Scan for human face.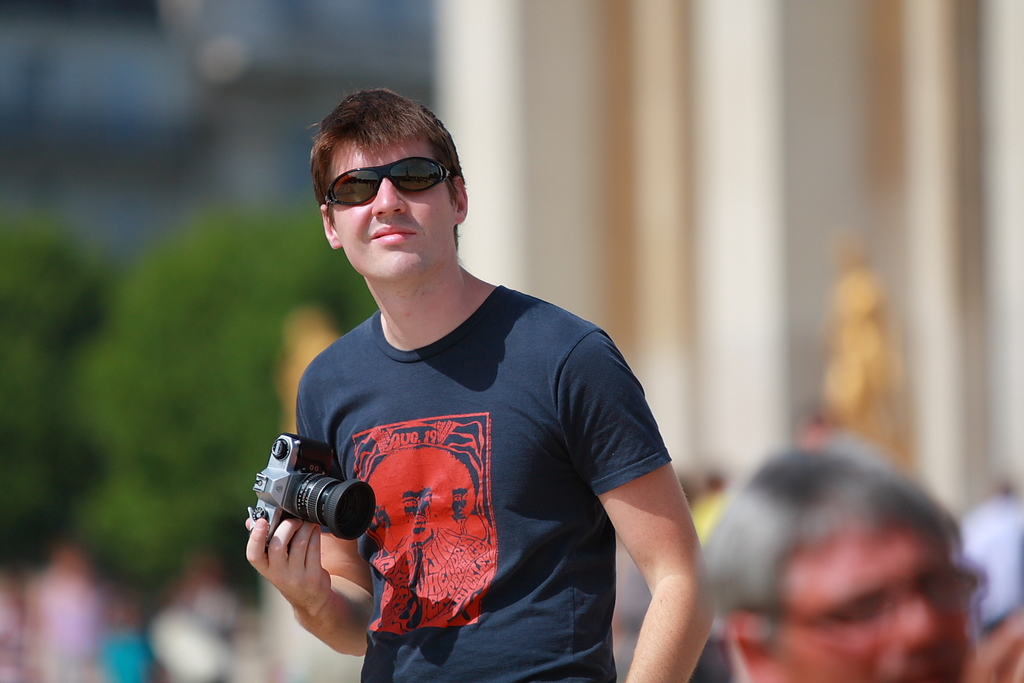
Scan result: Rect(773, 525, 976, 682).
